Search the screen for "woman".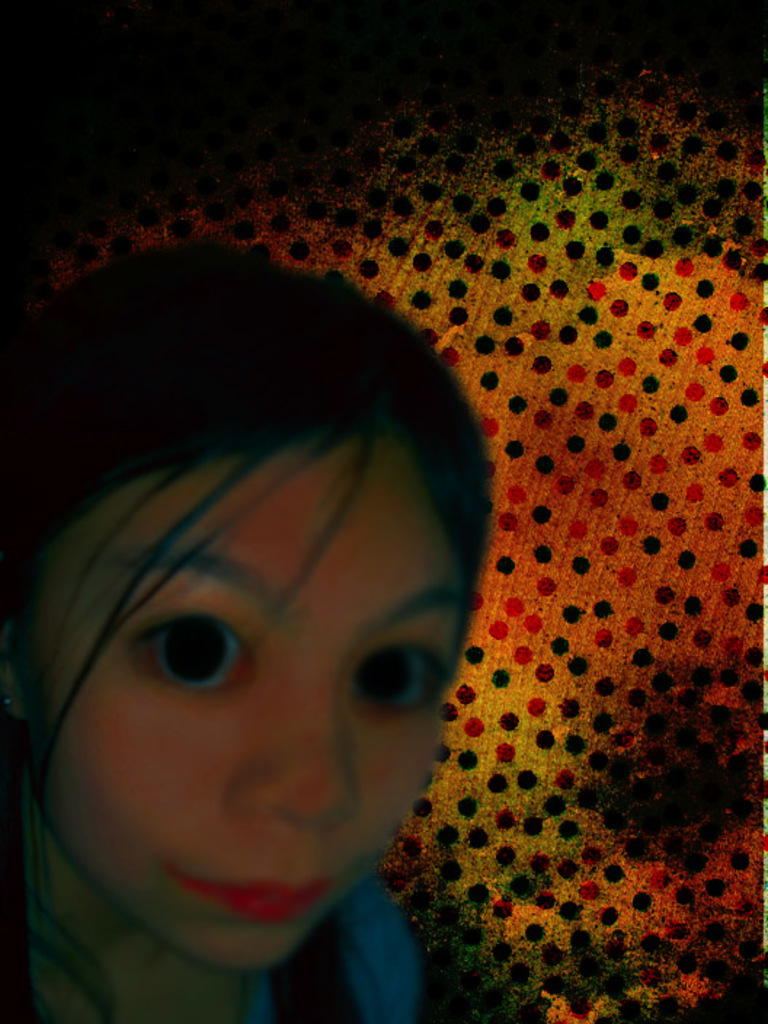
Found at 0/227/596/1007.
